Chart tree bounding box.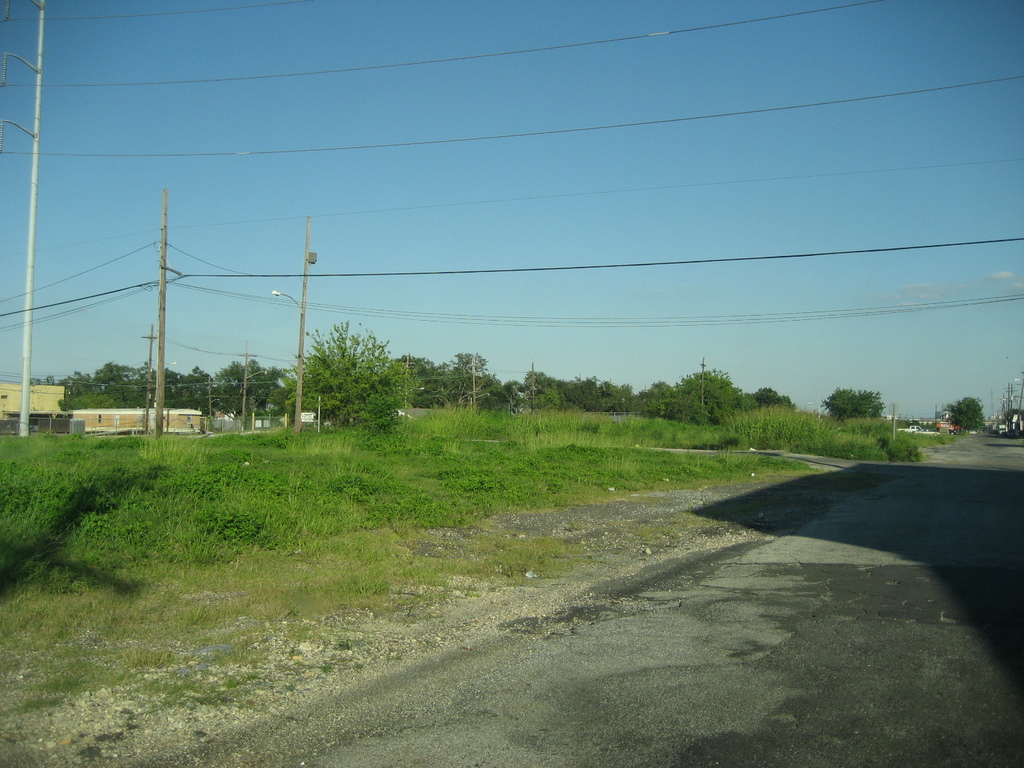
Charted: [left=619, top=373, right=680, bottom=408].
